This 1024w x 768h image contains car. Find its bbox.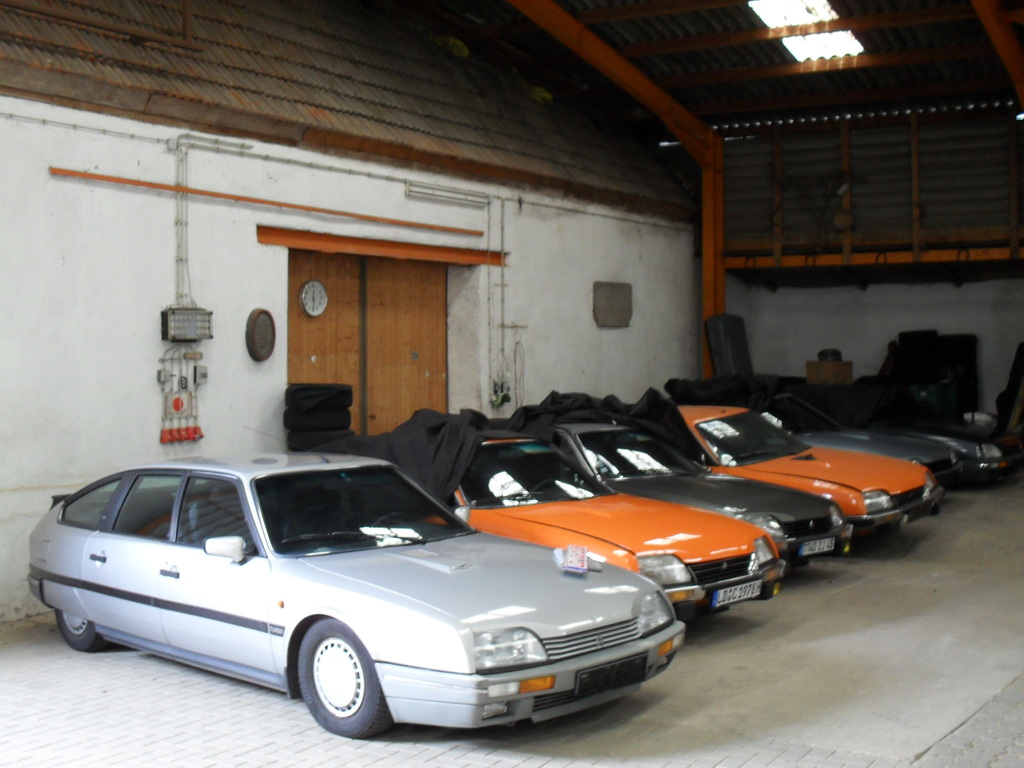
674,399,947,538.
